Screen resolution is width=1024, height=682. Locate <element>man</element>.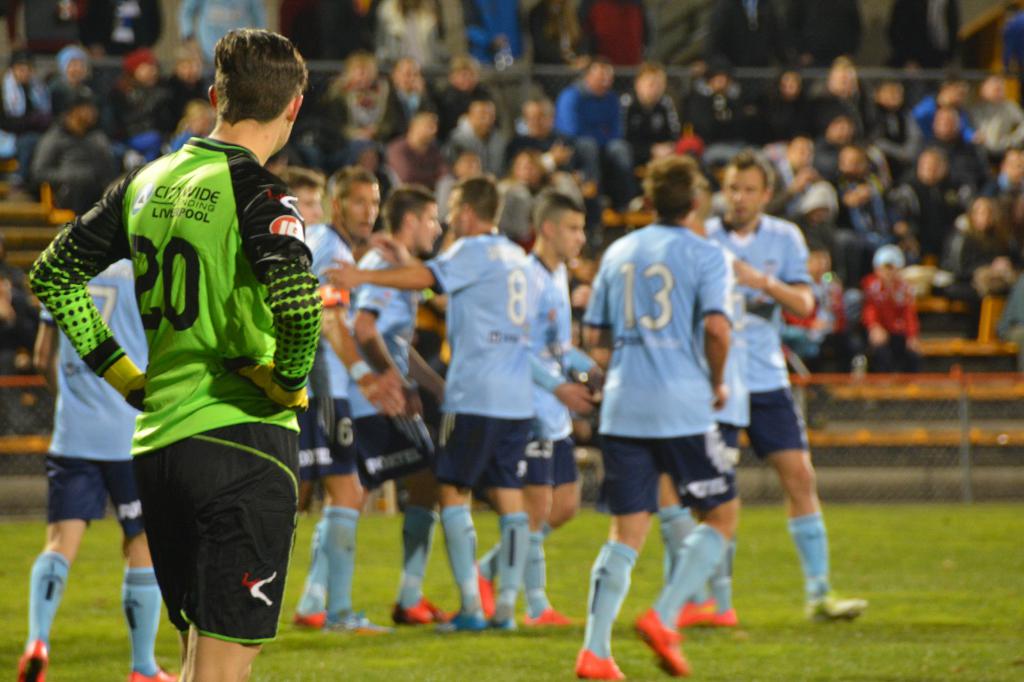
(280,166,317,223).
